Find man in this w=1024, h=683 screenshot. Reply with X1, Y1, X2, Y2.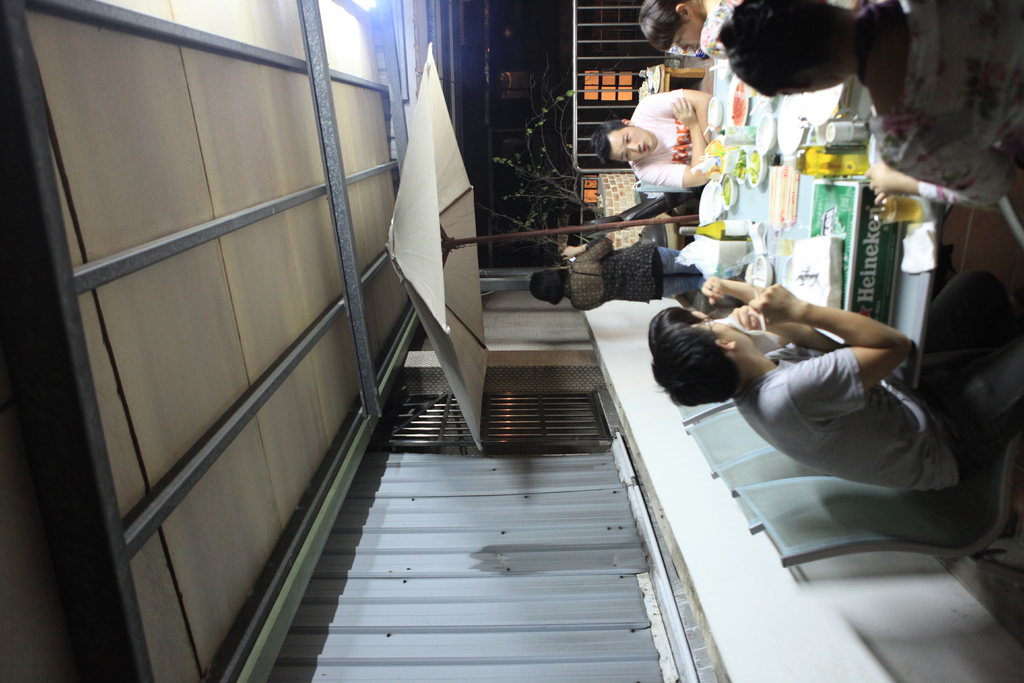
593, 85, 715, 194.
